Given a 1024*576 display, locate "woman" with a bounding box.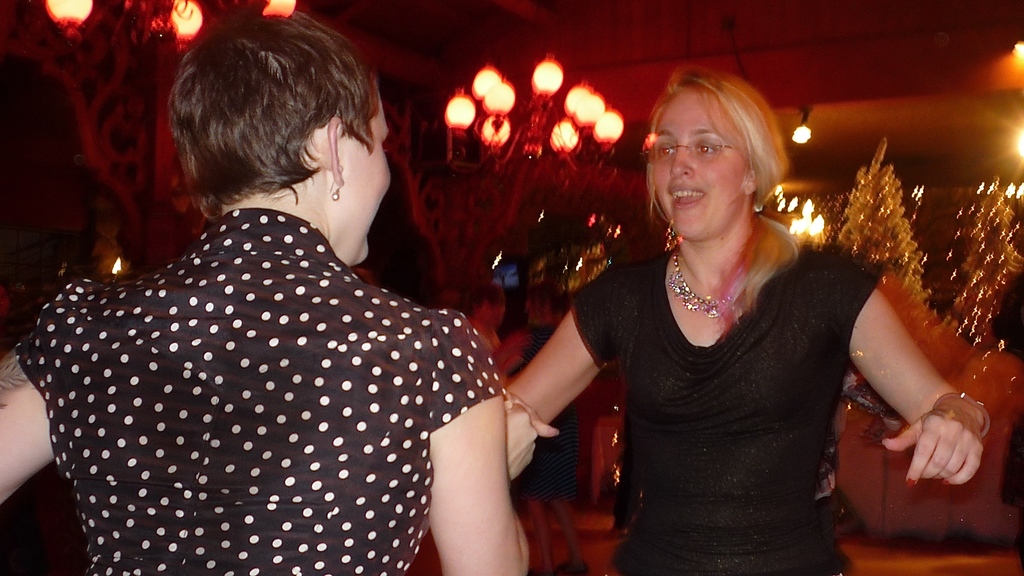
Located: select_region(511, 68, 901, 556).
